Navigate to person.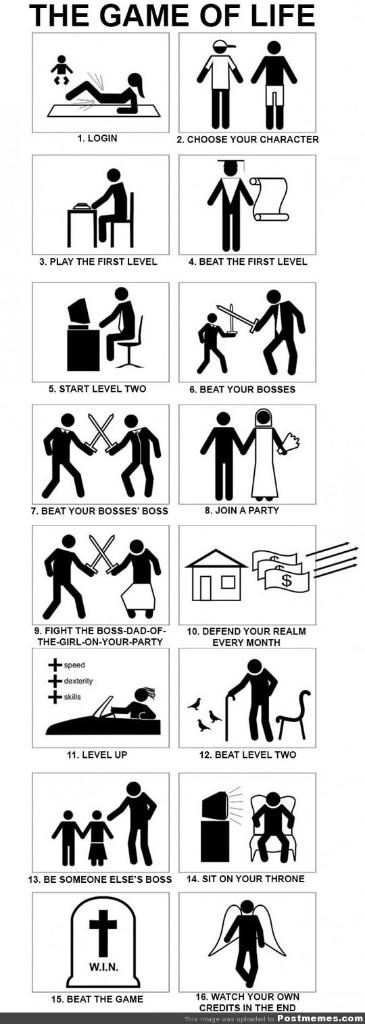
Navigation target: crop(226, 659, 277, 742).
